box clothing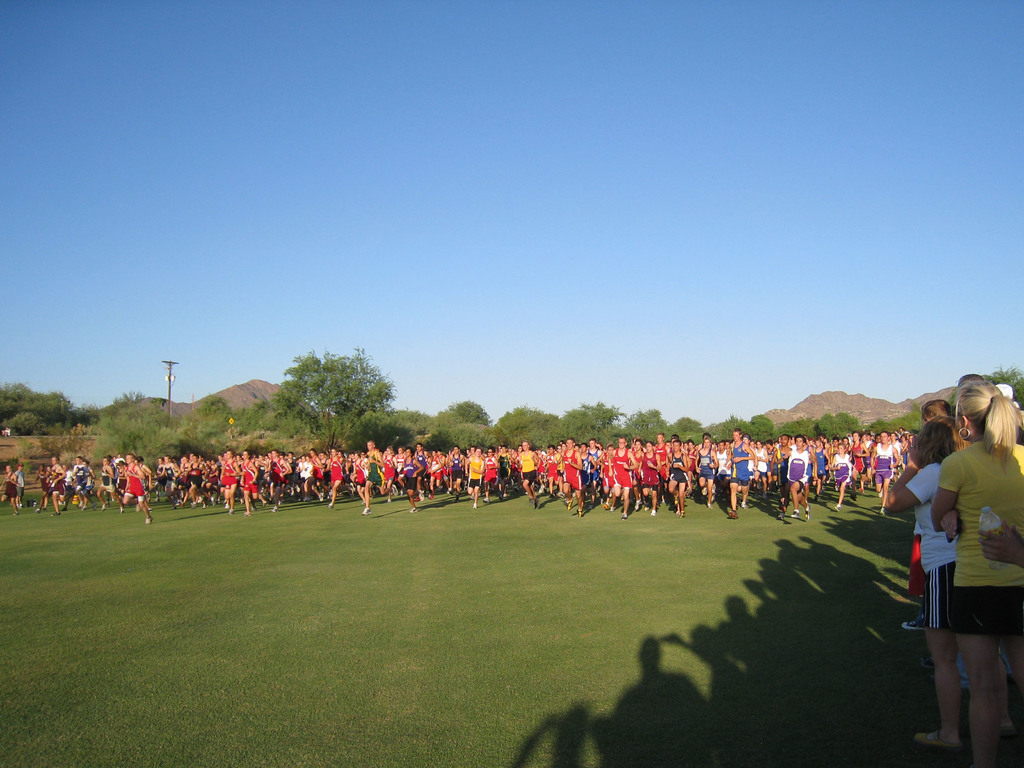
488:459:493:480
